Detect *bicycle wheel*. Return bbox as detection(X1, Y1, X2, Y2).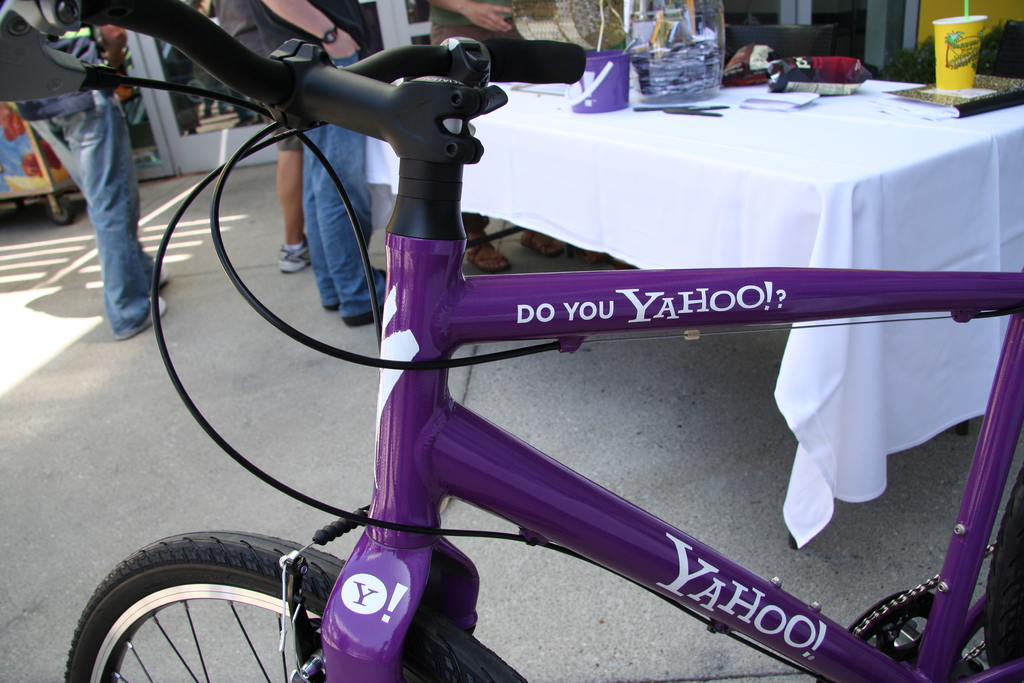
detection(60, 531, 526, 682).
